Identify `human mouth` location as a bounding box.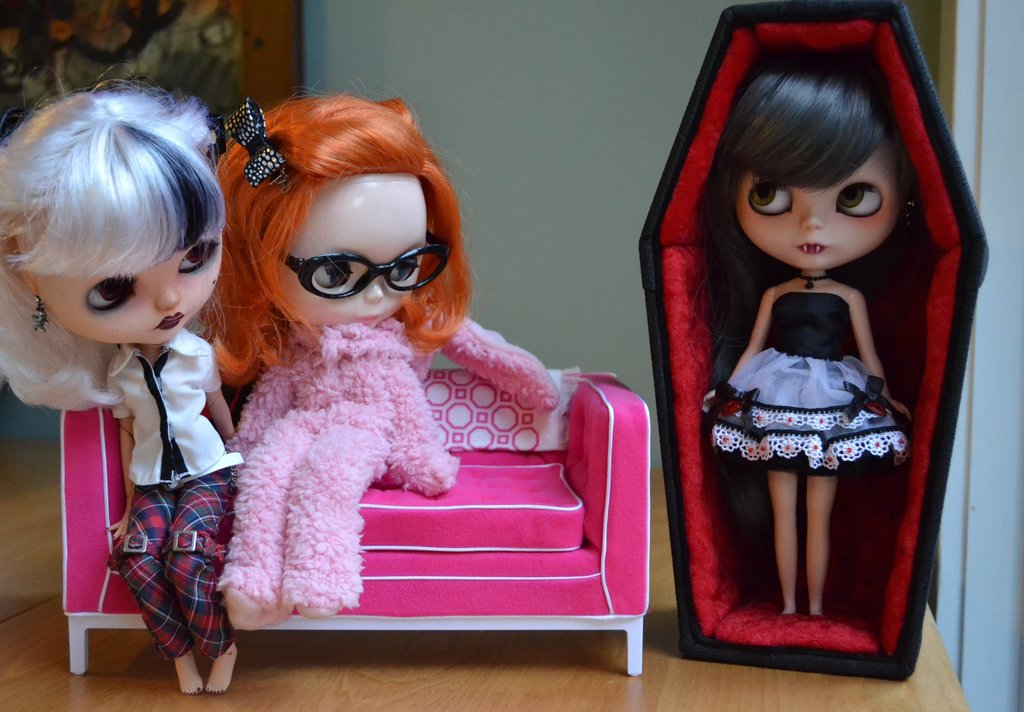
select_region(154, 307, 186, 330).
